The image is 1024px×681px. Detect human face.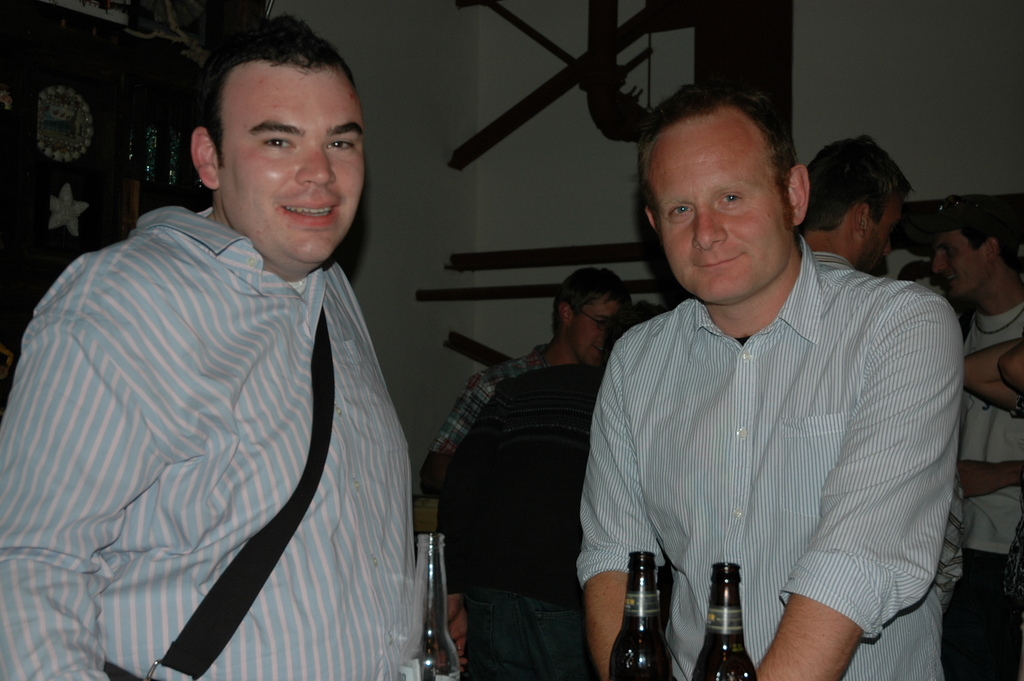
Detection: crop(925, 227, 986, 303).
